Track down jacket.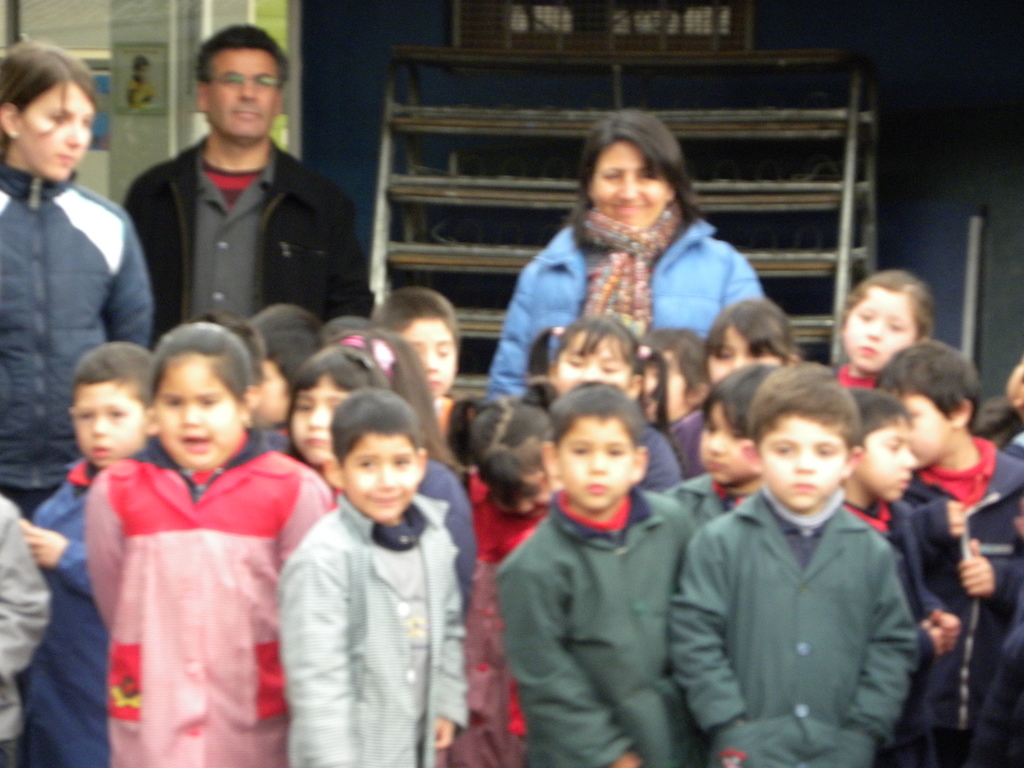
Tracked to [275, 486, 474, 767].
